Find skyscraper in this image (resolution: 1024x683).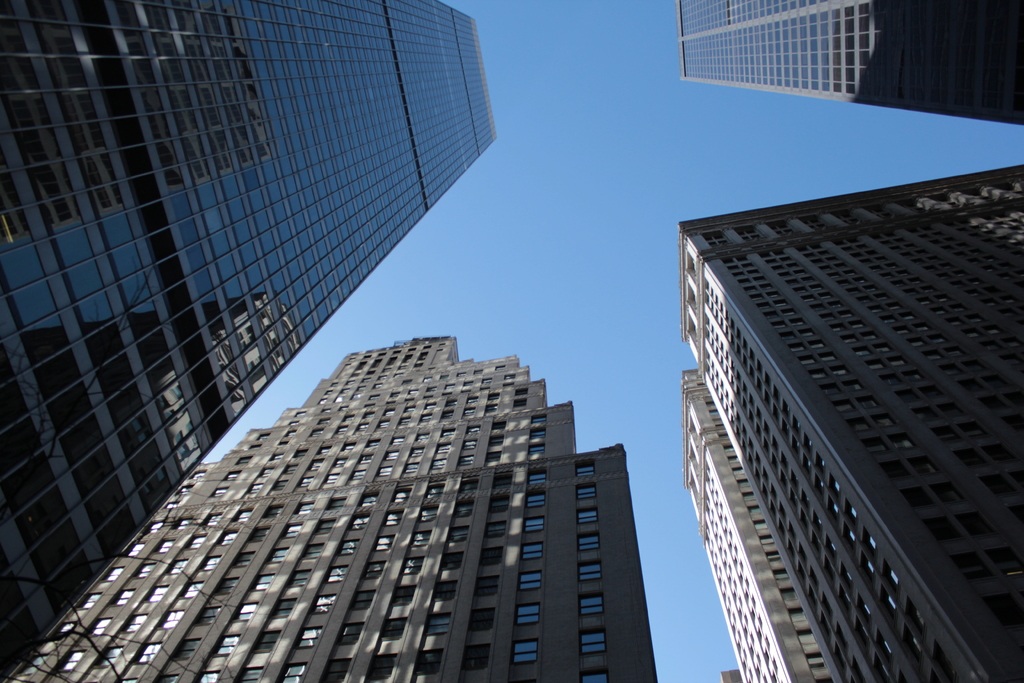
Rect(669, 167, 1023, 682).
